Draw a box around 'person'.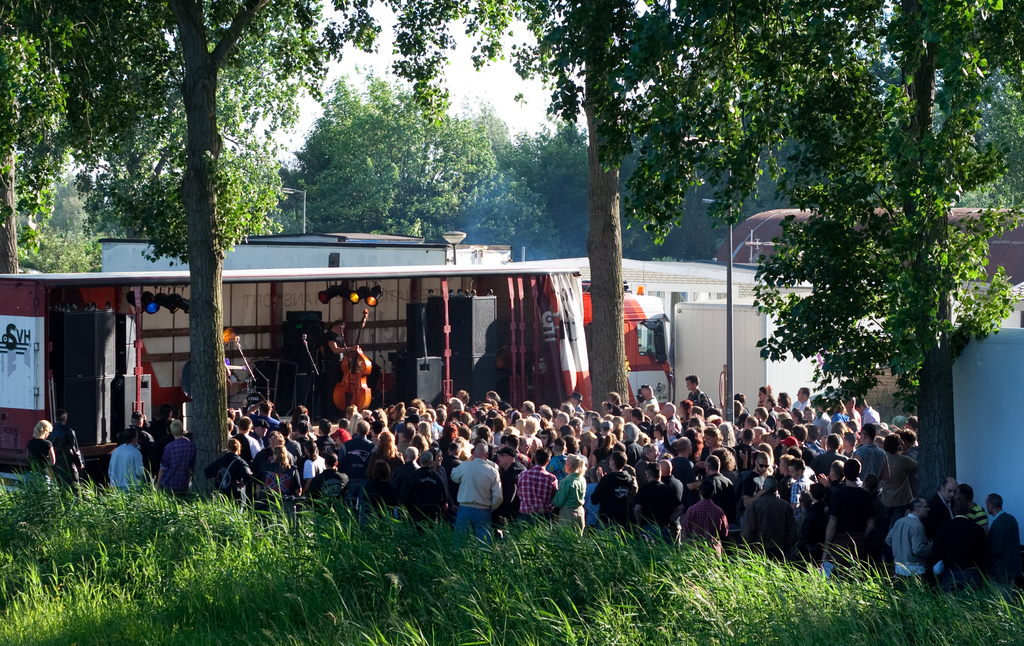
(x1=50, y1=407, x2=70, y2=451).
